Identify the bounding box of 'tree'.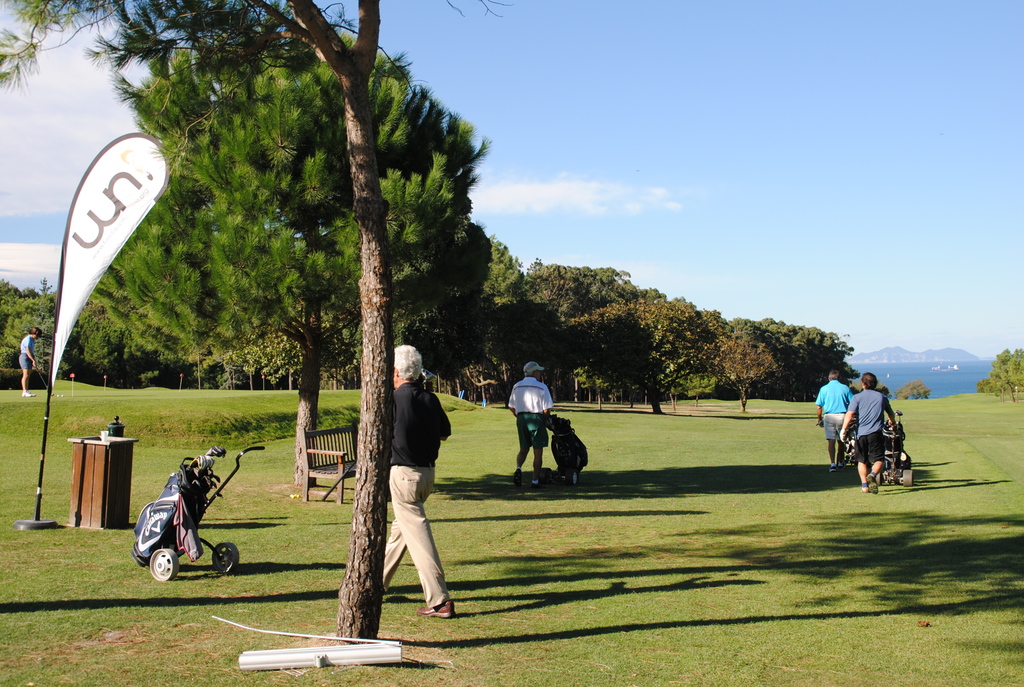
[444,261,681,406].
